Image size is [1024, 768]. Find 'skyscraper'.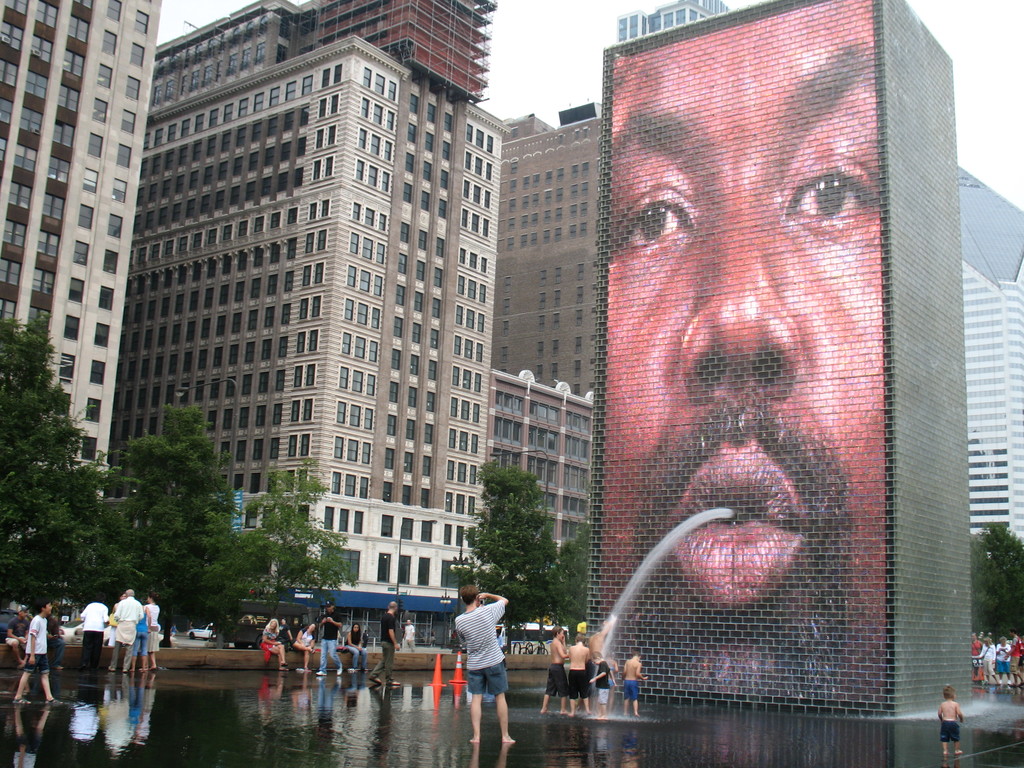
locate(962, 153, 1023, 550).
